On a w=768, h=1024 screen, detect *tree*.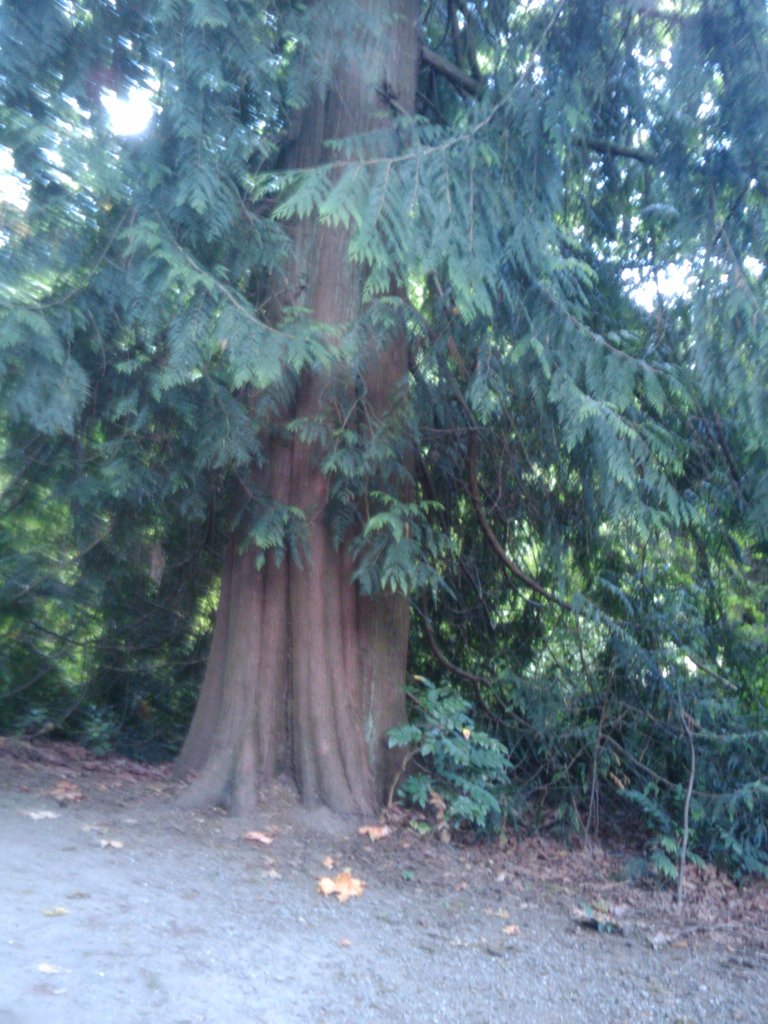
(0,0,767,817).
